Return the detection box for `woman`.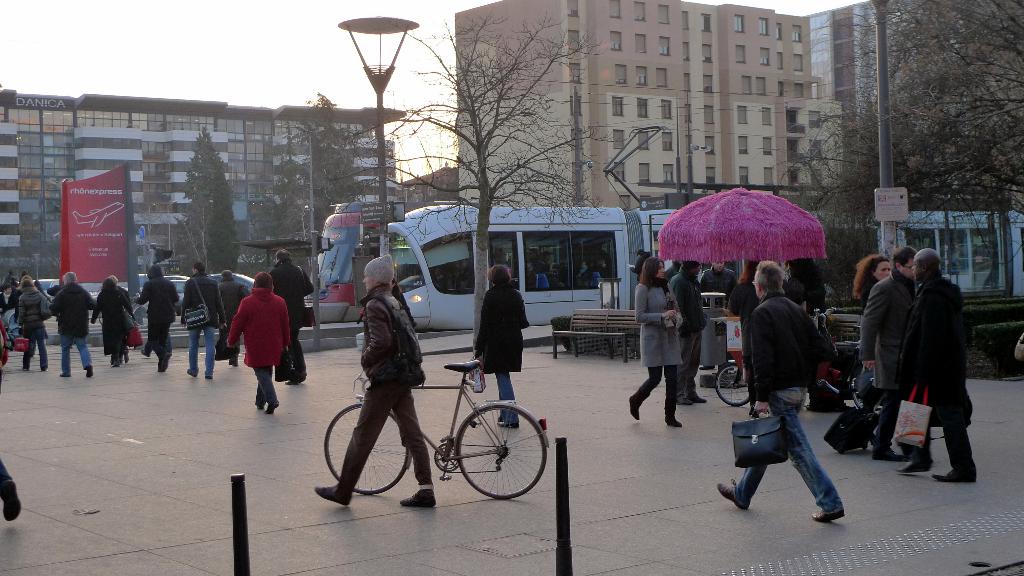
852/253/891/401.
